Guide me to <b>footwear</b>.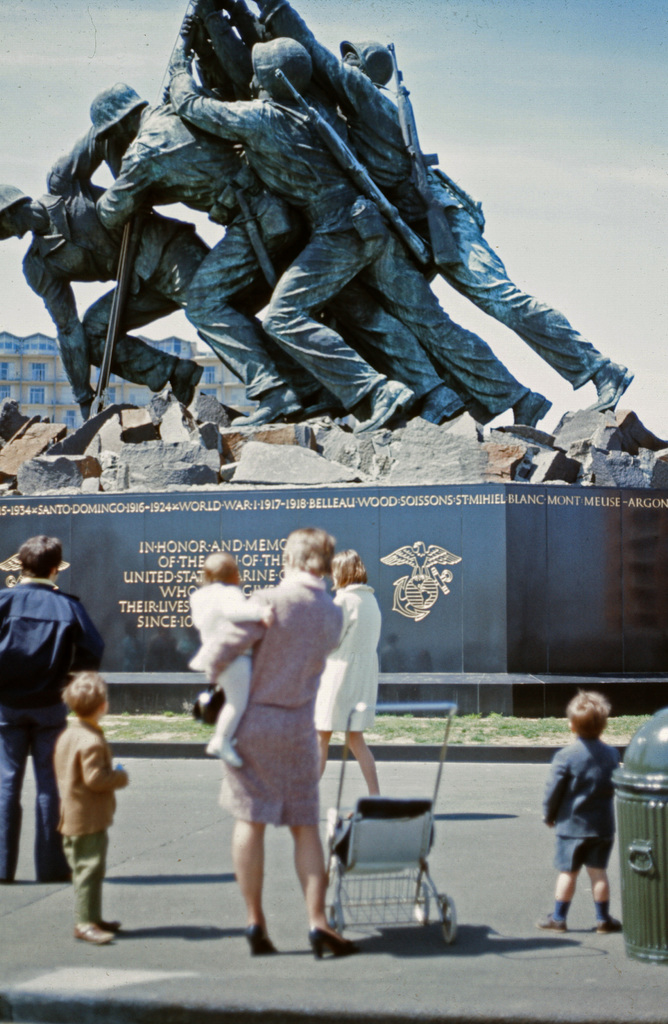
Guidance: 308 922 362 961.
